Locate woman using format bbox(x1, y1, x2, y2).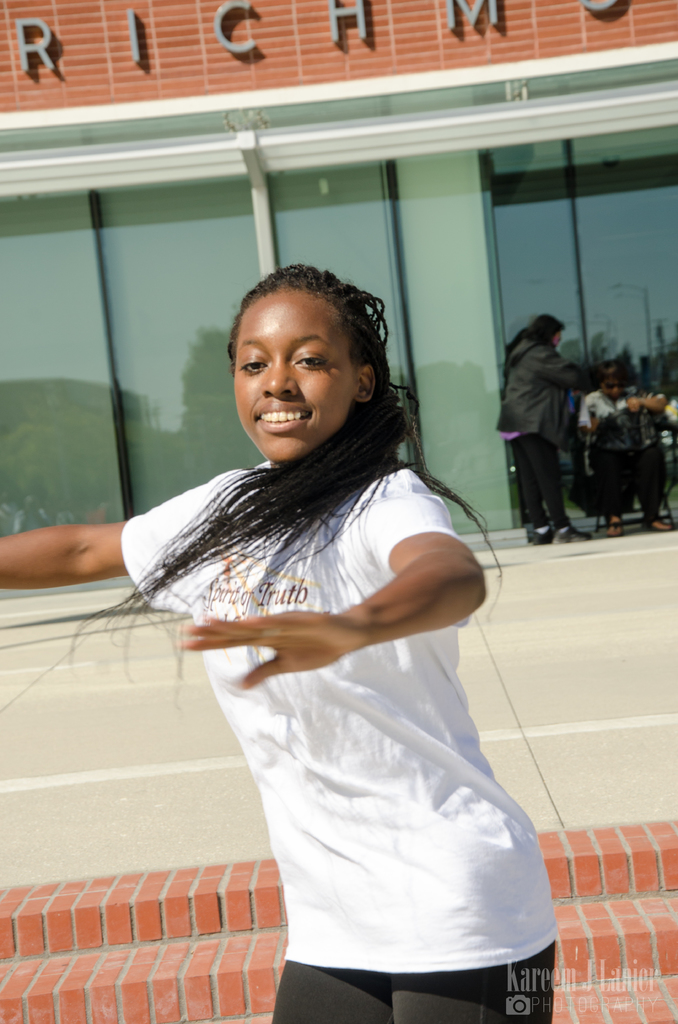
bbox(0, 256, 574, 1023).
